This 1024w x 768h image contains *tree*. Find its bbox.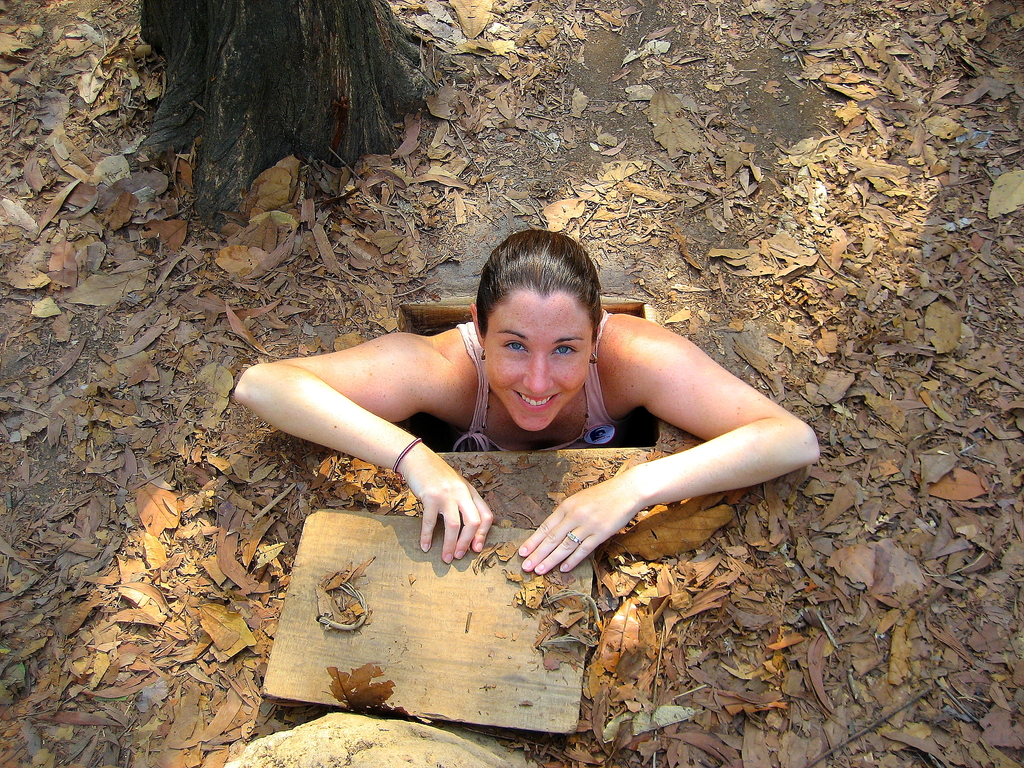
132,1,419,214.
